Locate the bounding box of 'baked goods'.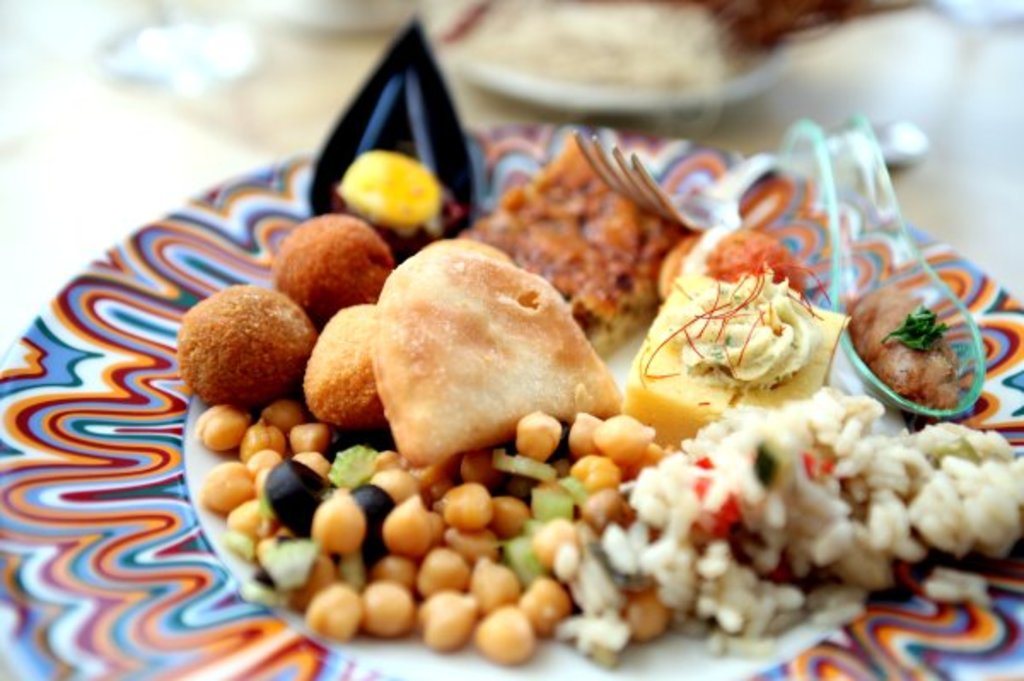
Bounding box: left=621, top=270, right=850, bottom=449.
